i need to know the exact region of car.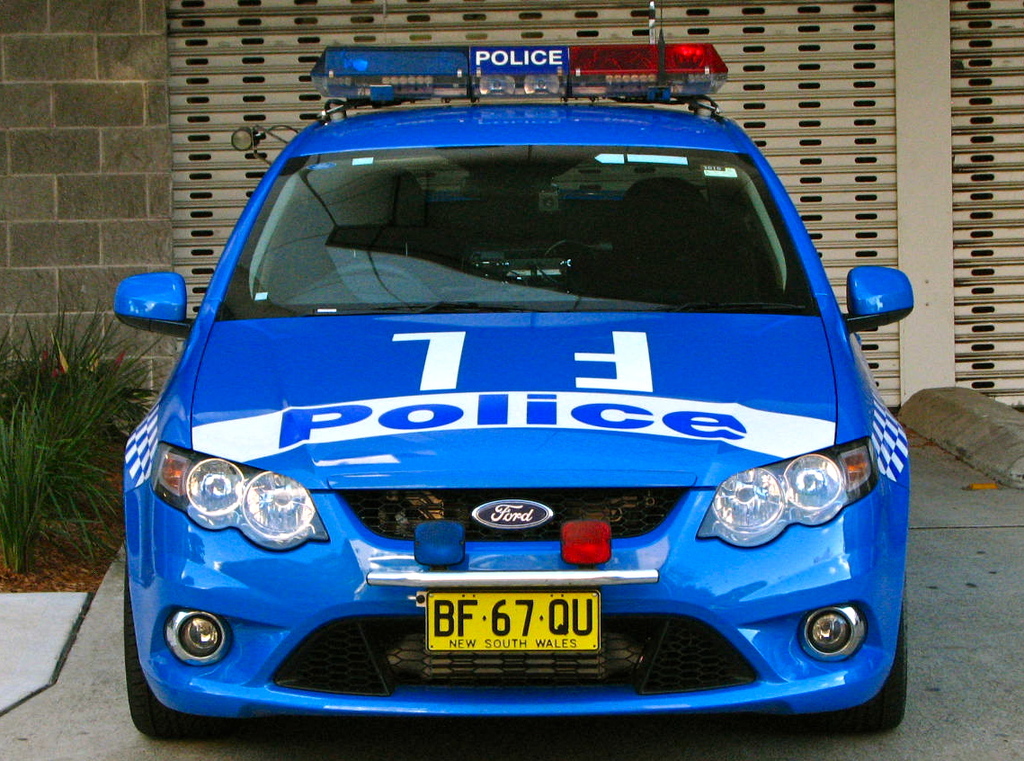
Region: bbox=[89, 48, 943, 747].
